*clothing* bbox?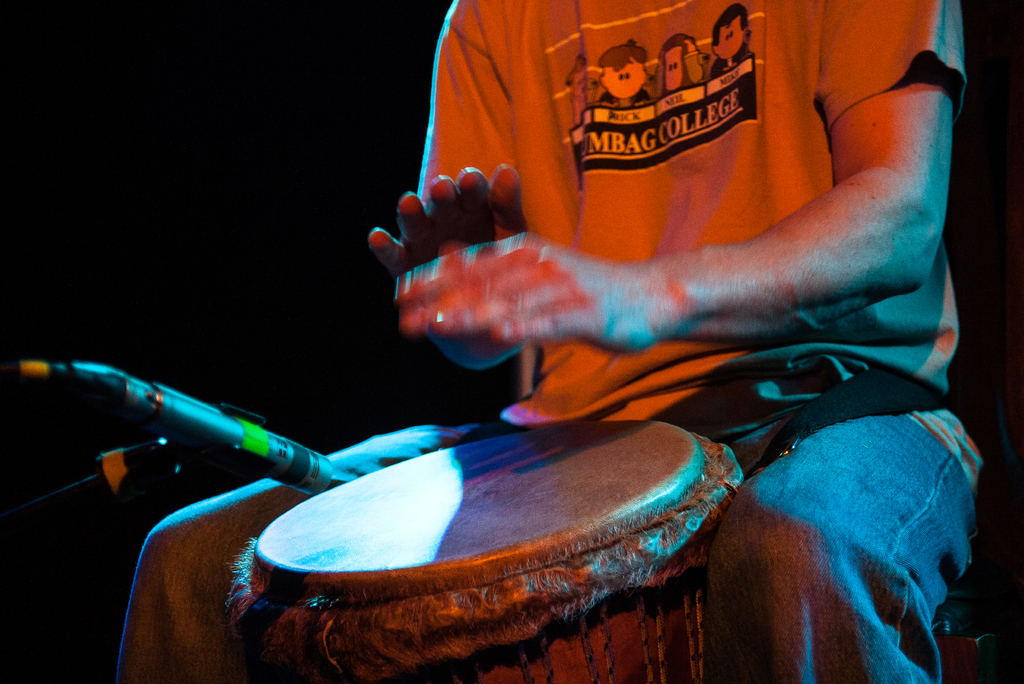
l=712, t=43, r=757, b=82
